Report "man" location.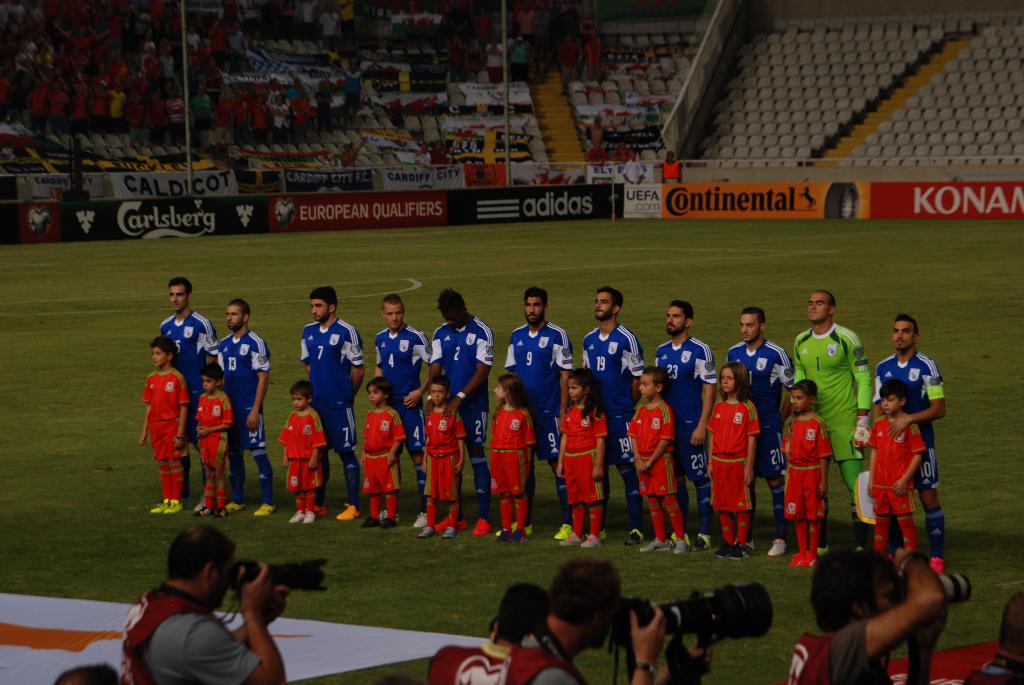
Report: bbox=[505, 286, 573, 537].
